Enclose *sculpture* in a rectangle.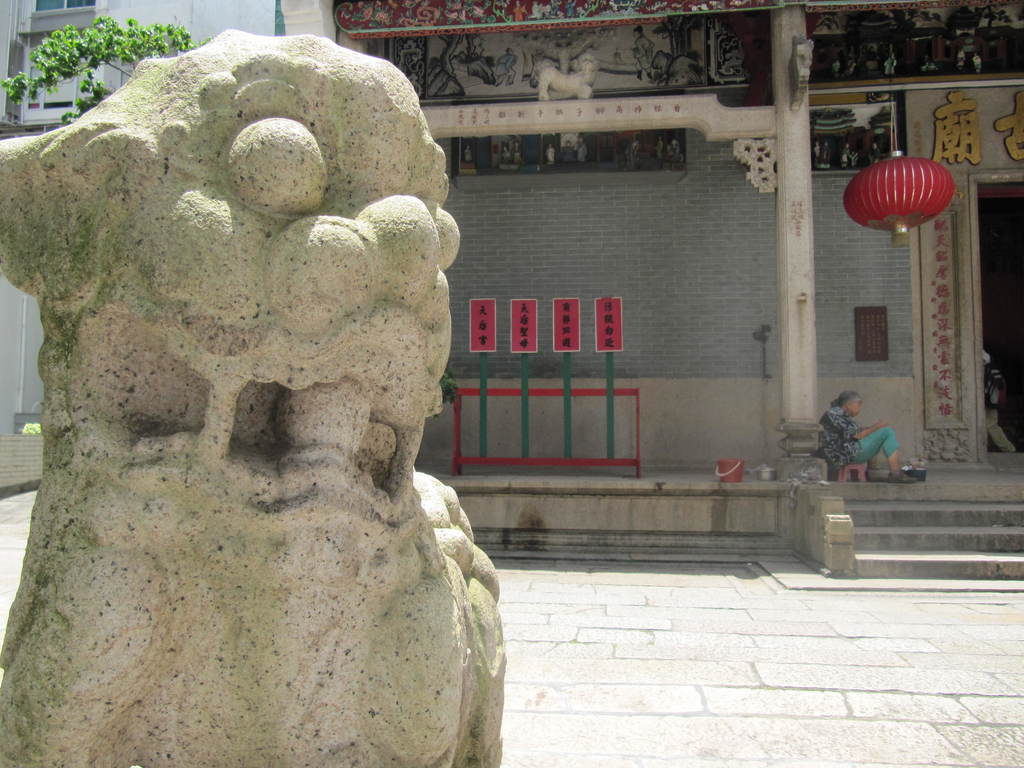
(535, 51, 596, 102).
